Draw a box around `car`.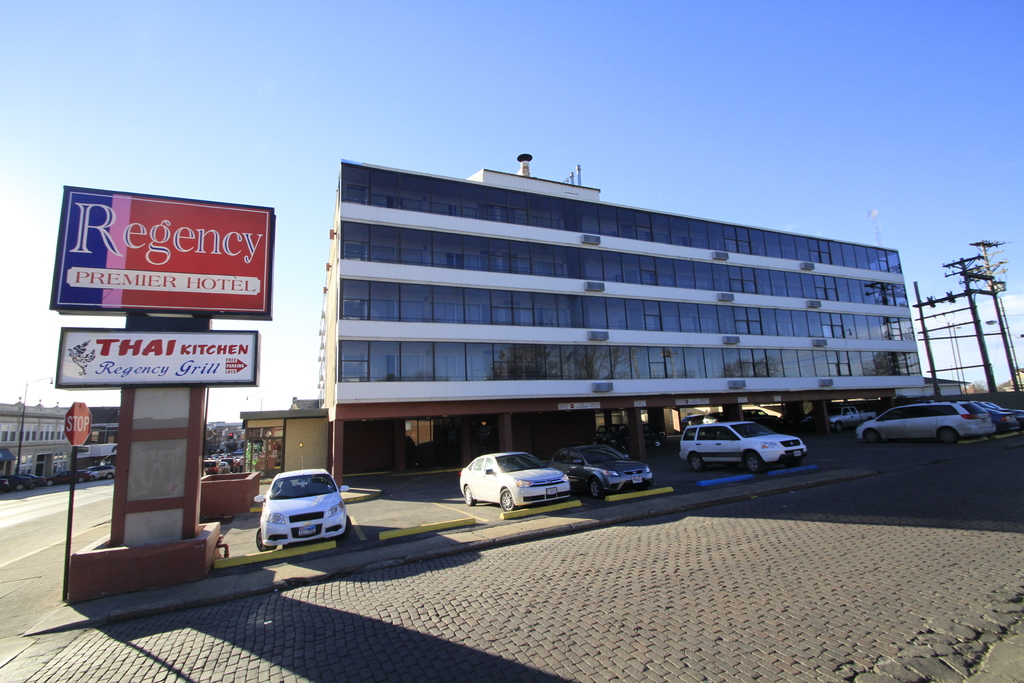
679:415:806:468.
